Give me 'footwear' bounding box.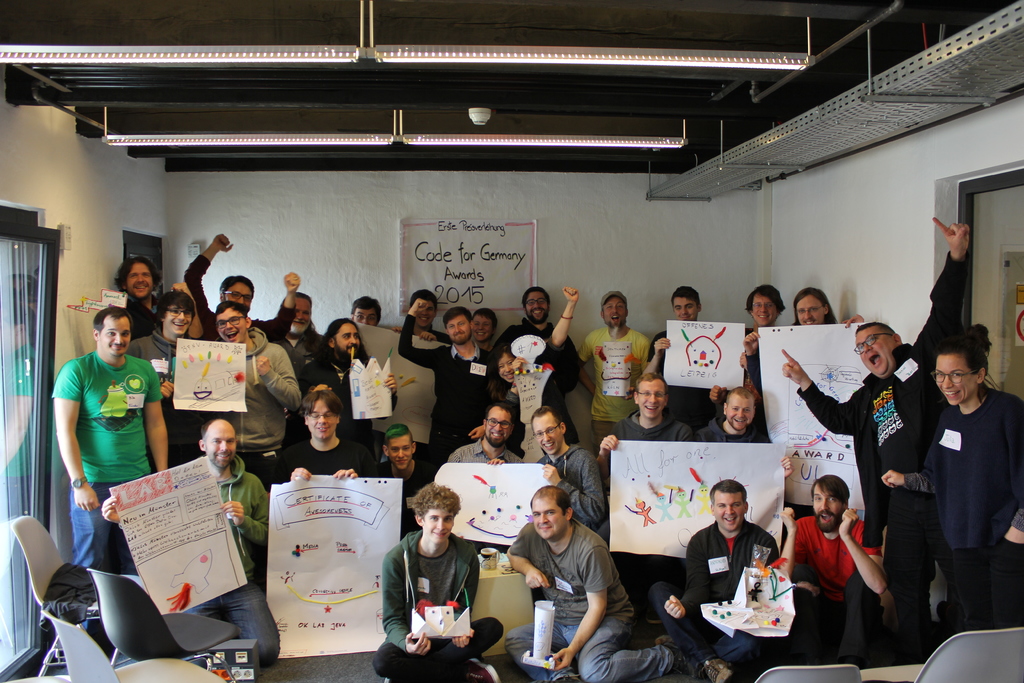
BBox(698, 661, 737, 682).
